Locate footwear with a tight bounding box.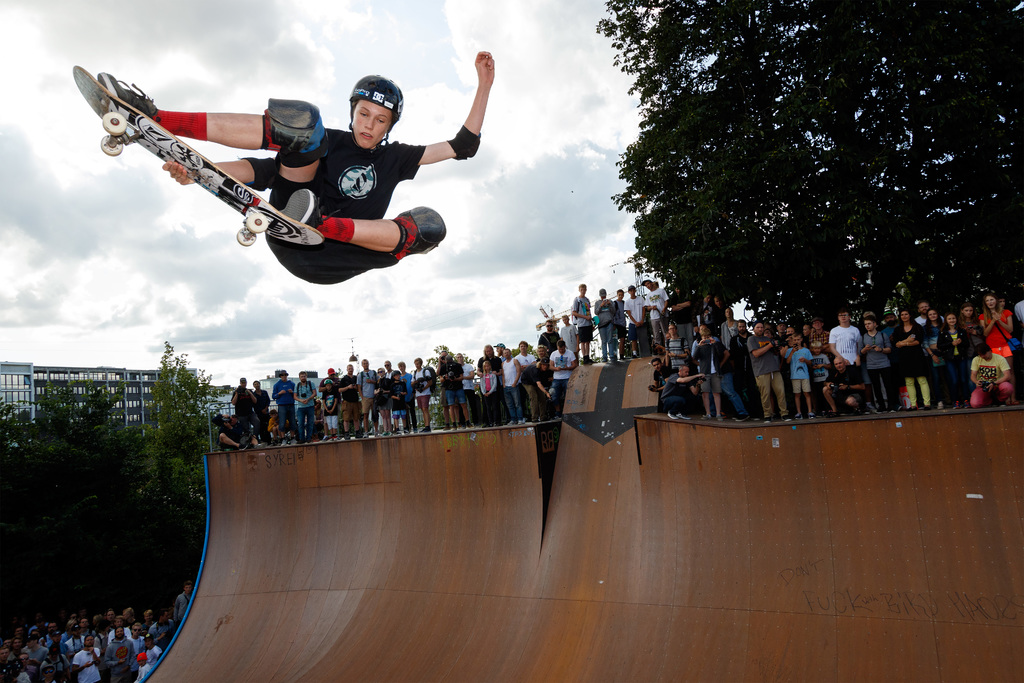
<region>676, 407, 694, 420</region>.
